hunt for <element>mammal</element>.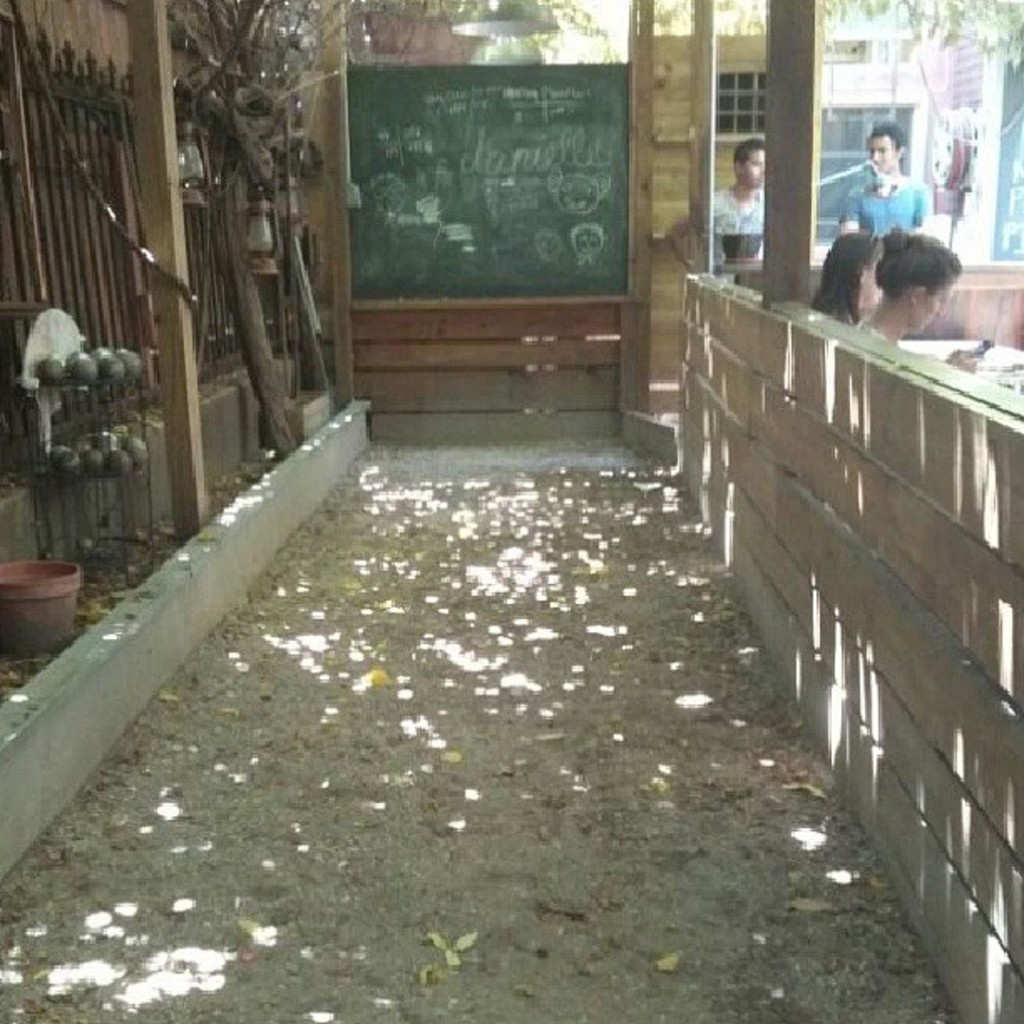
Hunted down at (left=708, top=137, right=770, bottom=268).
